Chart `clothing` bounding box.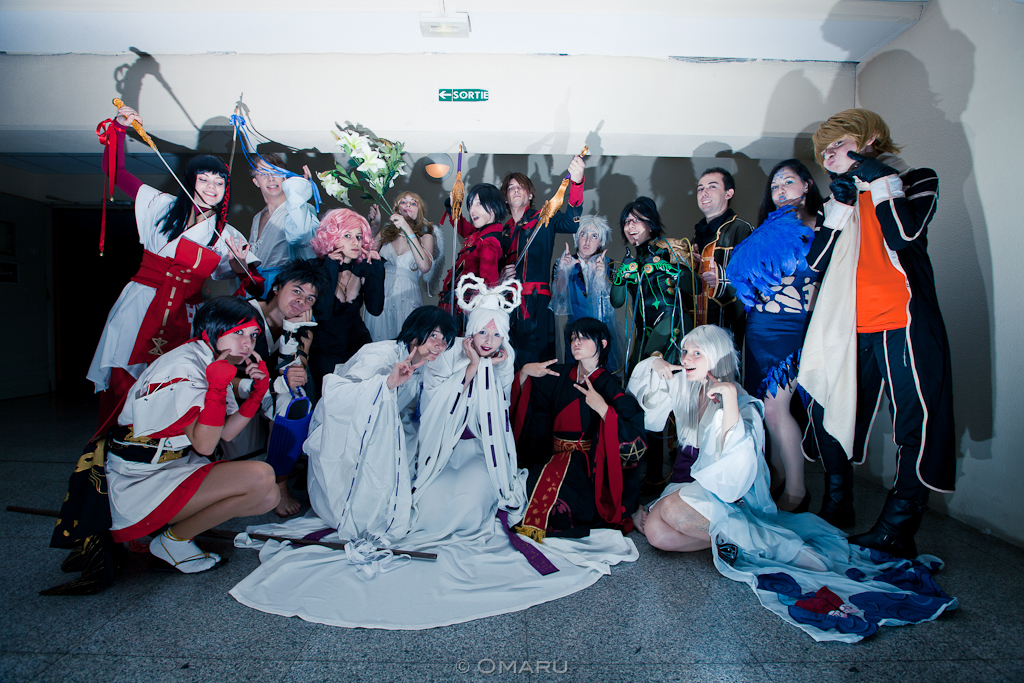
Charted: <box>747,207,817,398</box>.
